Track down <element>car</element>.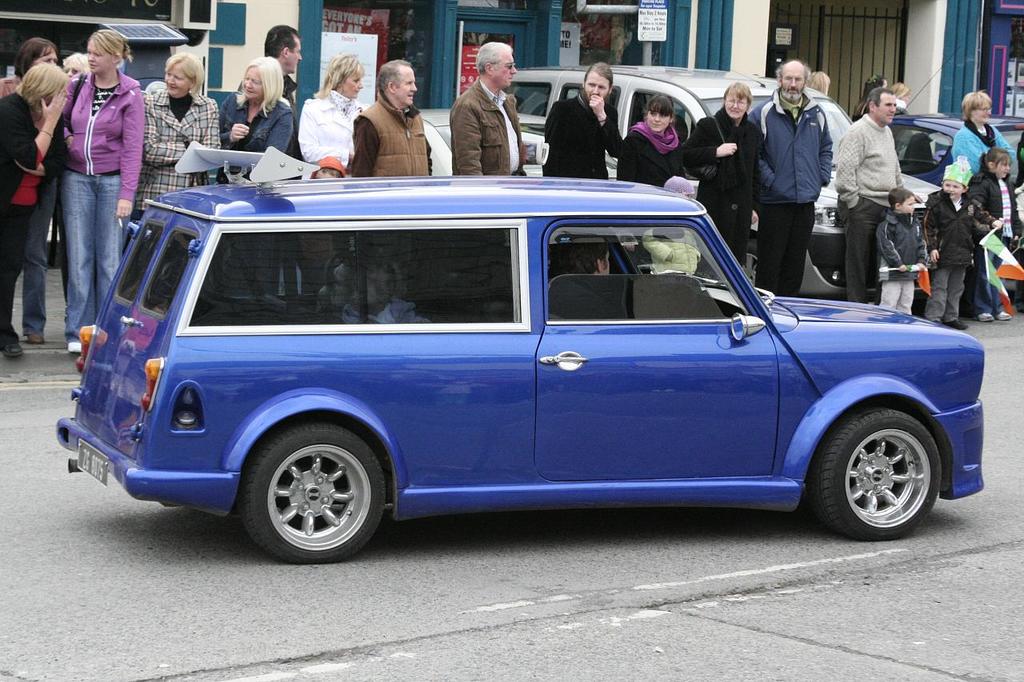
Tracked to {"left": 423, "top": 104, "right": 638, "bottom": 182}.
